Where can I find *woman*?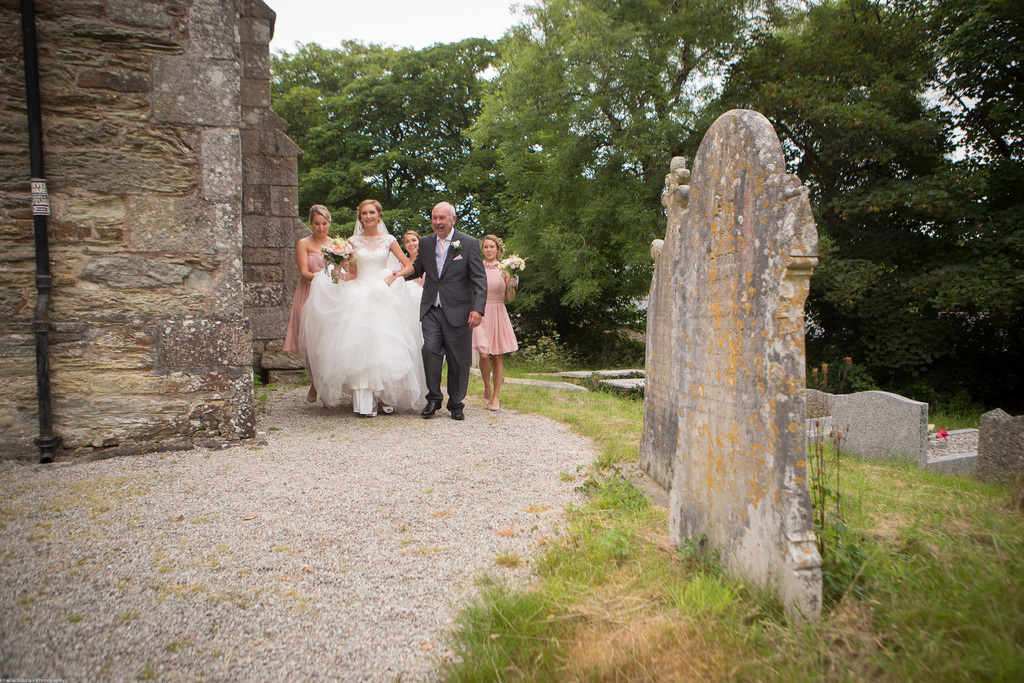
You can find it at select_region(464, 231, 519, 407).
